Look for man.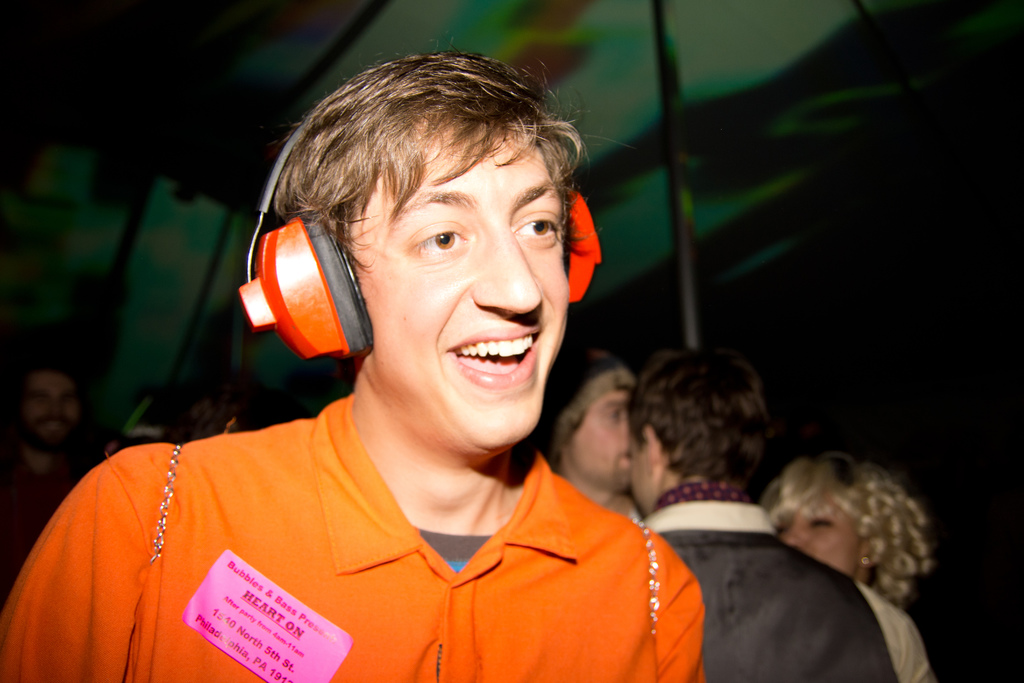
Found: (x1=514, y1=344, x2=636, y2=522).
